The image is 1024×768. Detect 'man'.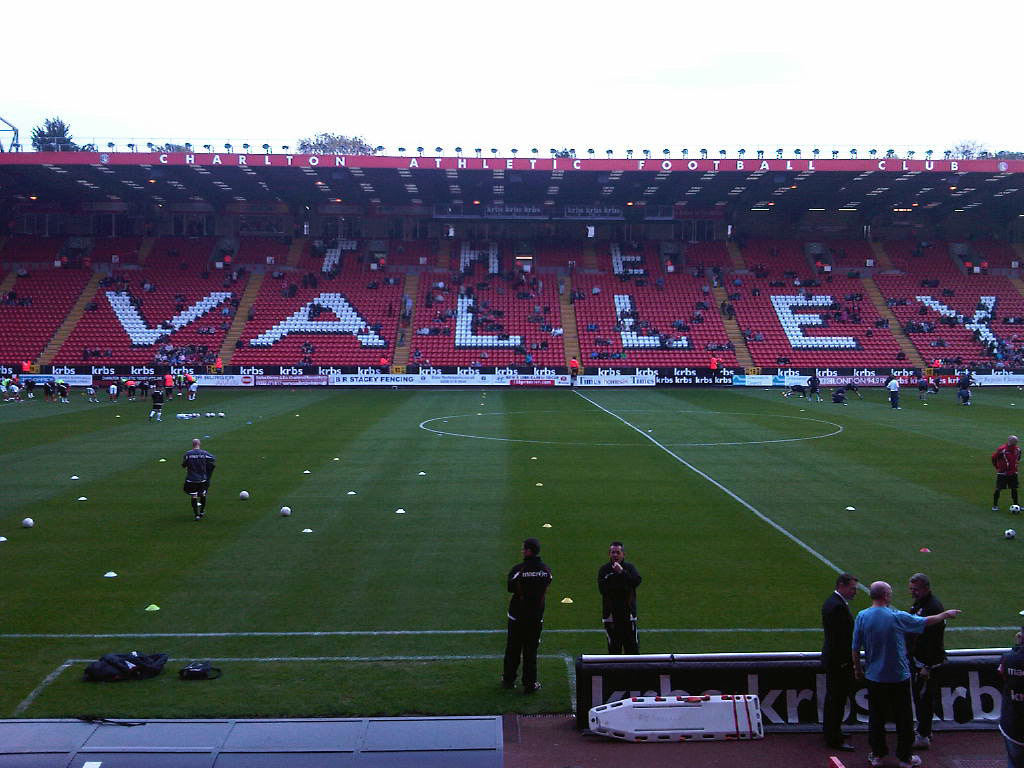
Detection: 179, 435, 222, 521.
